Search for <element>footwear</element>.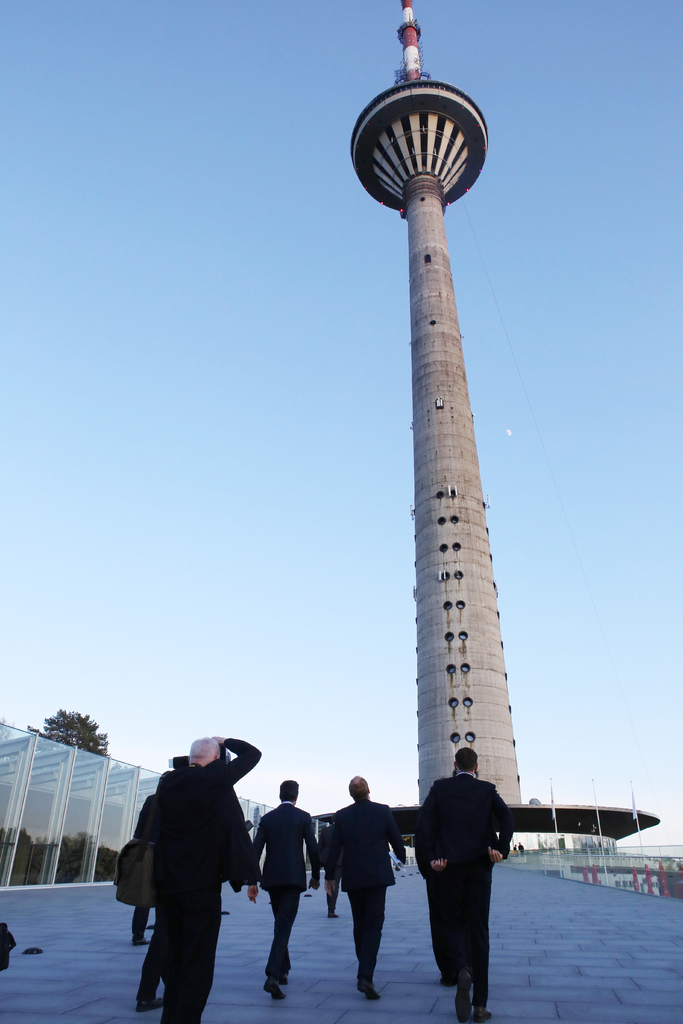
Found at box(472, 1004, 491, 1023).
